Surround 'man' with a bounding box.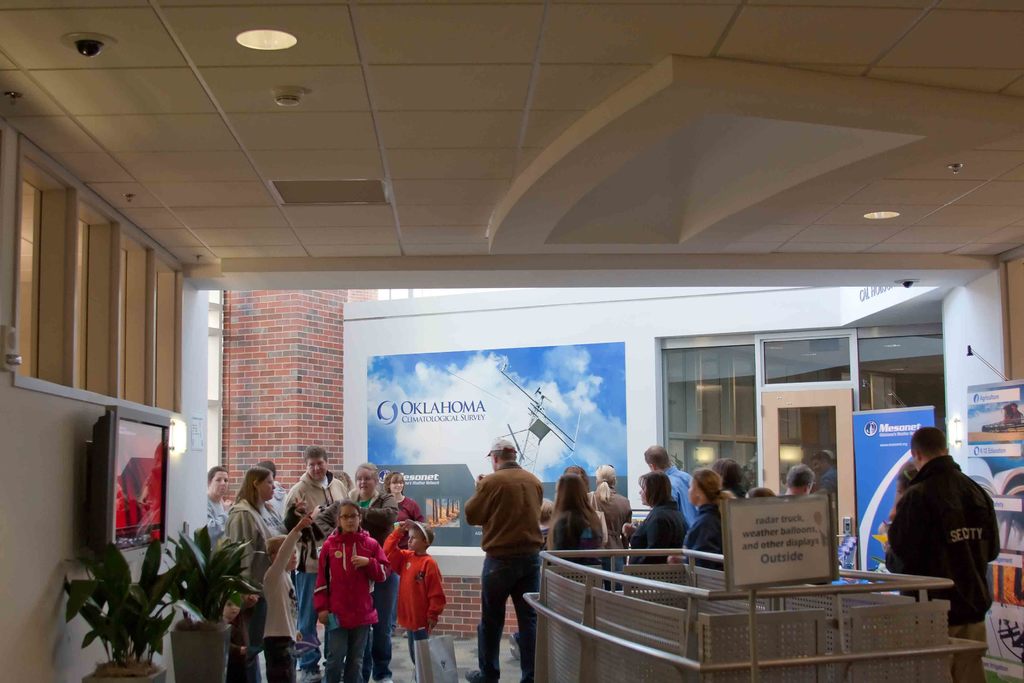
(x1=637, y1=441, x2=701, y2=520).
